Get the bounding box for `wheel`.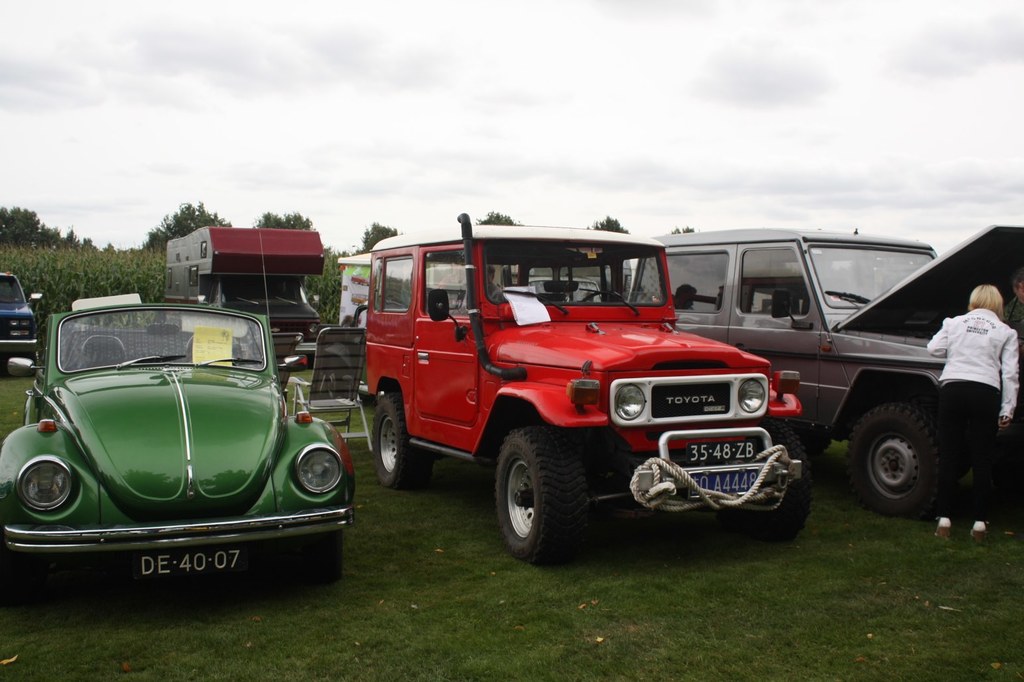
x1=302, y1=525, x2=343, y2=582.
